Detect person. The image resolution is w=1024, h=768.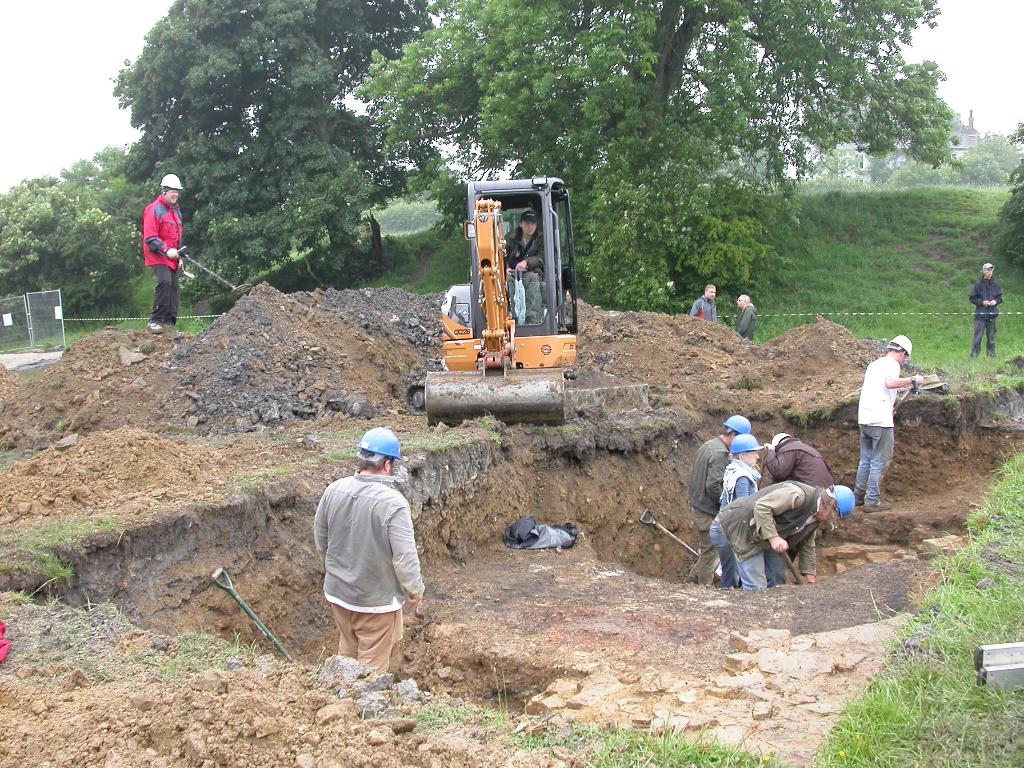
x1=854, y1=328, x2=925, y2=511.
